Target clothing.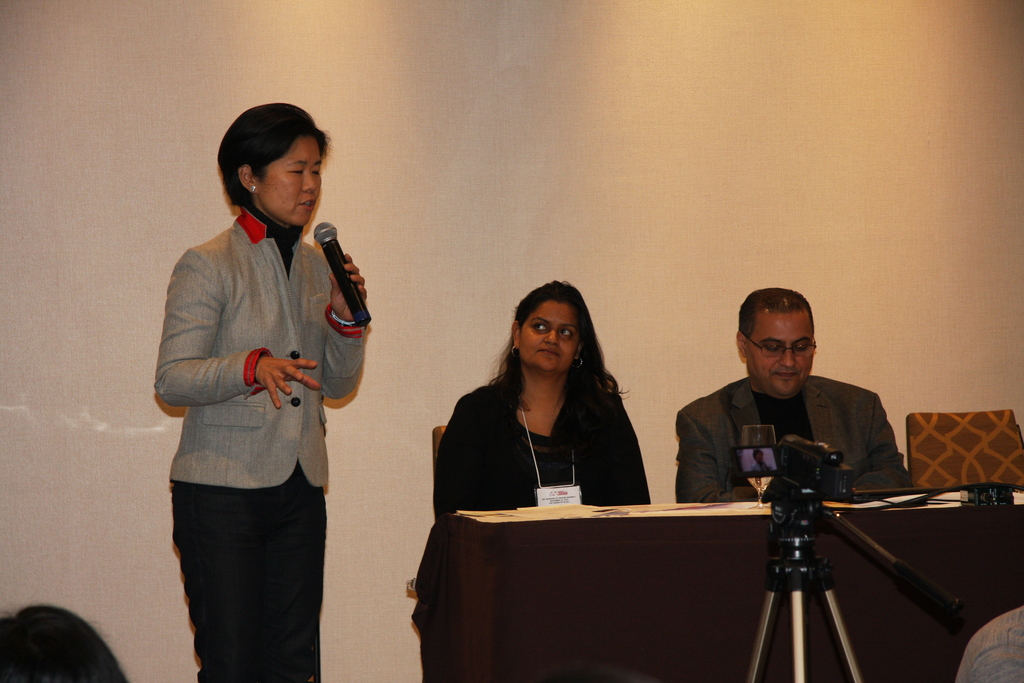
Target region: [150,199,369,682].
